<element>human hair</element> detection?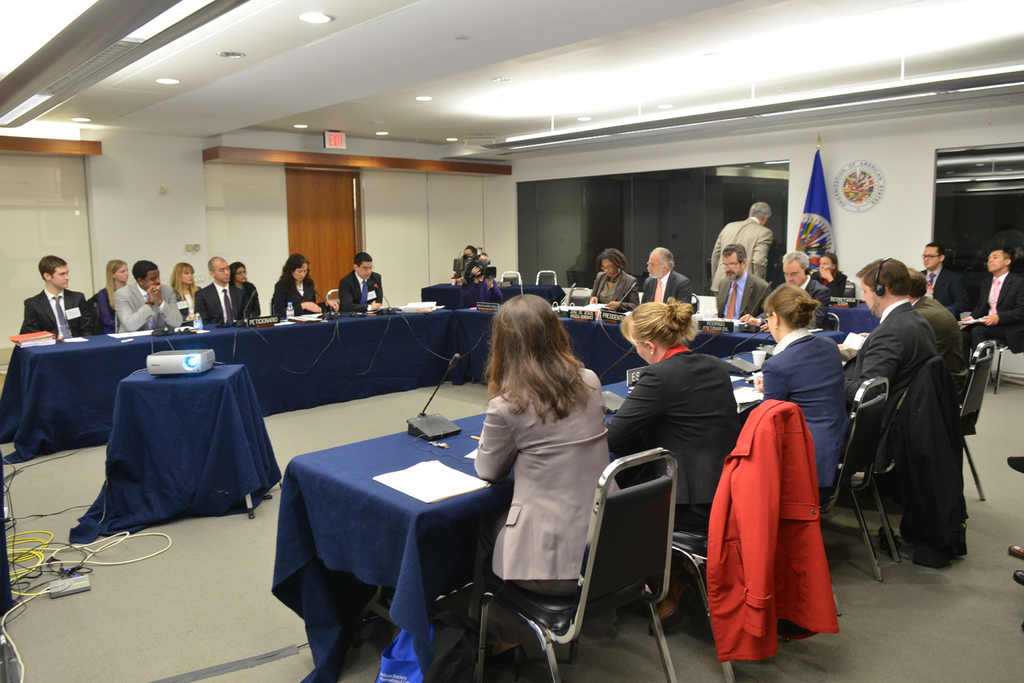
<box>104,258,126,306</box>
